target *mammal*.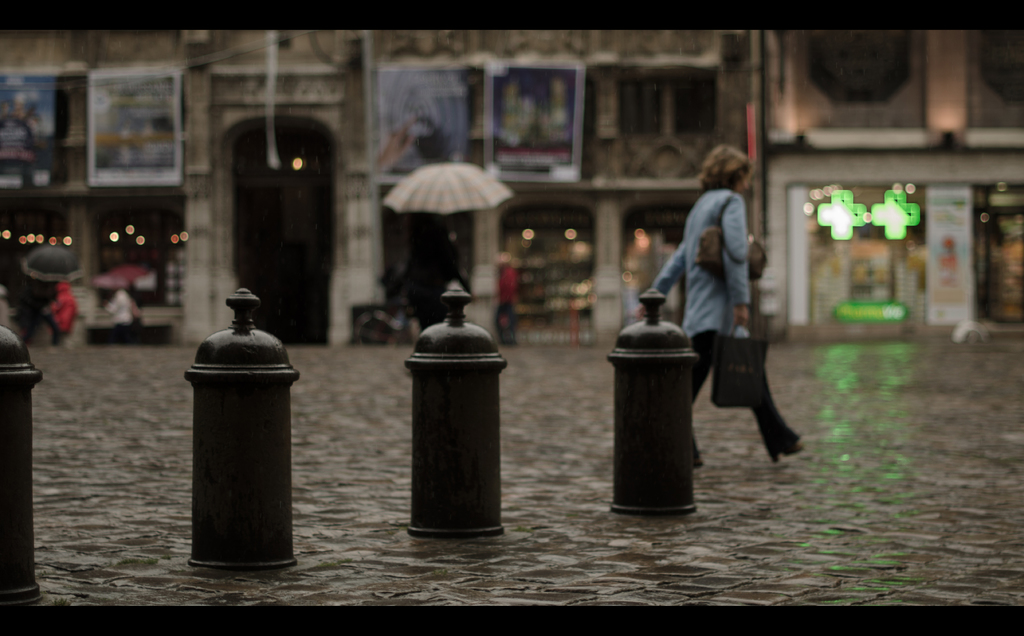
Target region: bbox=[104, 290, 132, 324].
